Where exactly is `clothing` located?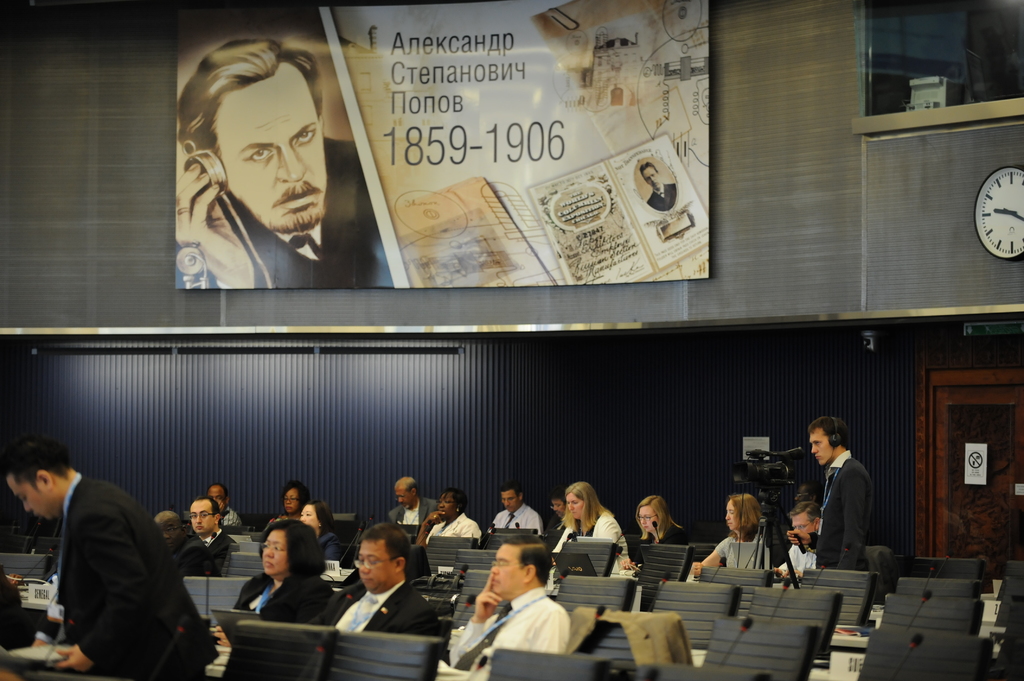
Its bounding box is [x1=645, y1=182, x2=675, y2=211].
